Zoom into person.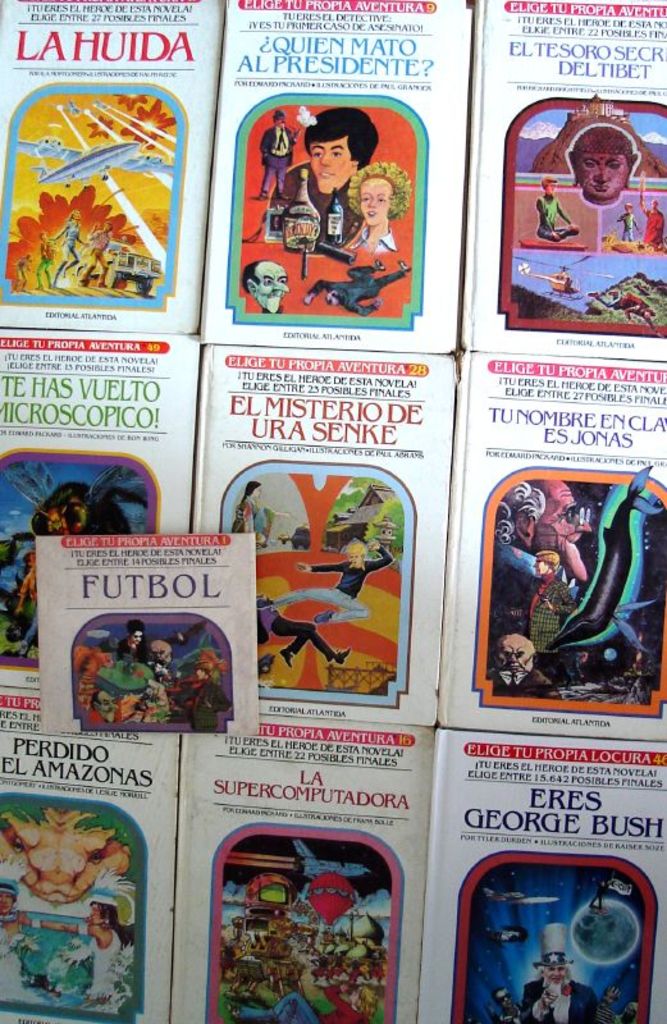
Zoom target: pyautogui.locateOnScreen(510, 919, 593, 1023).
